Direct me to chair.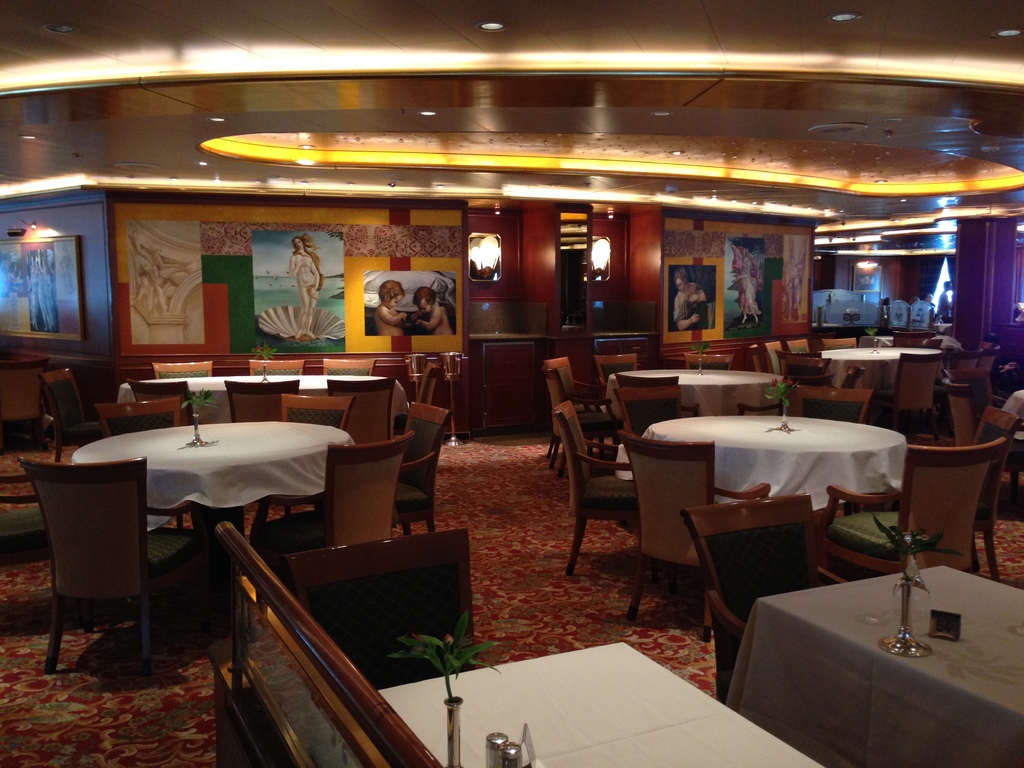
Direction: bbox(886, 347, 944, 441).
